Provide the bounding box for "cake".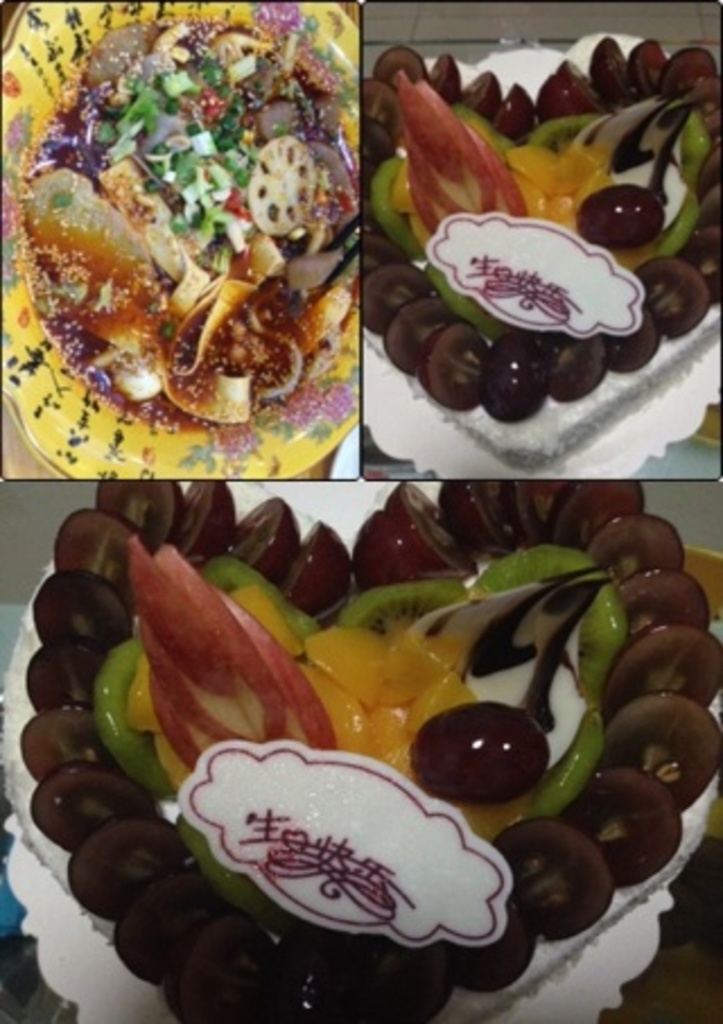
bbox=(357, 29, 721, 481).
